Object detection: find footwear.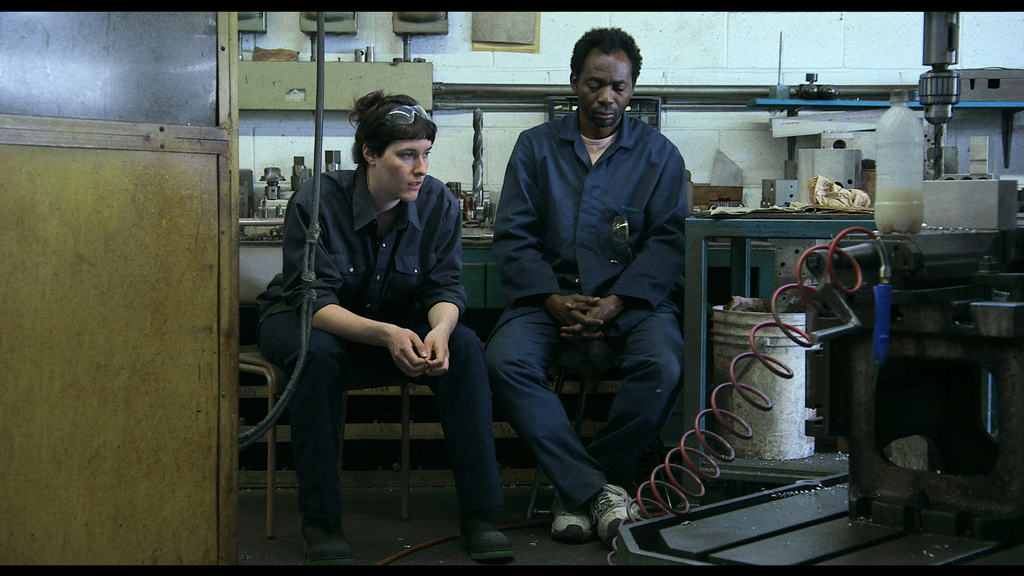
[left=470, top=507, right=513, bottom=556].
